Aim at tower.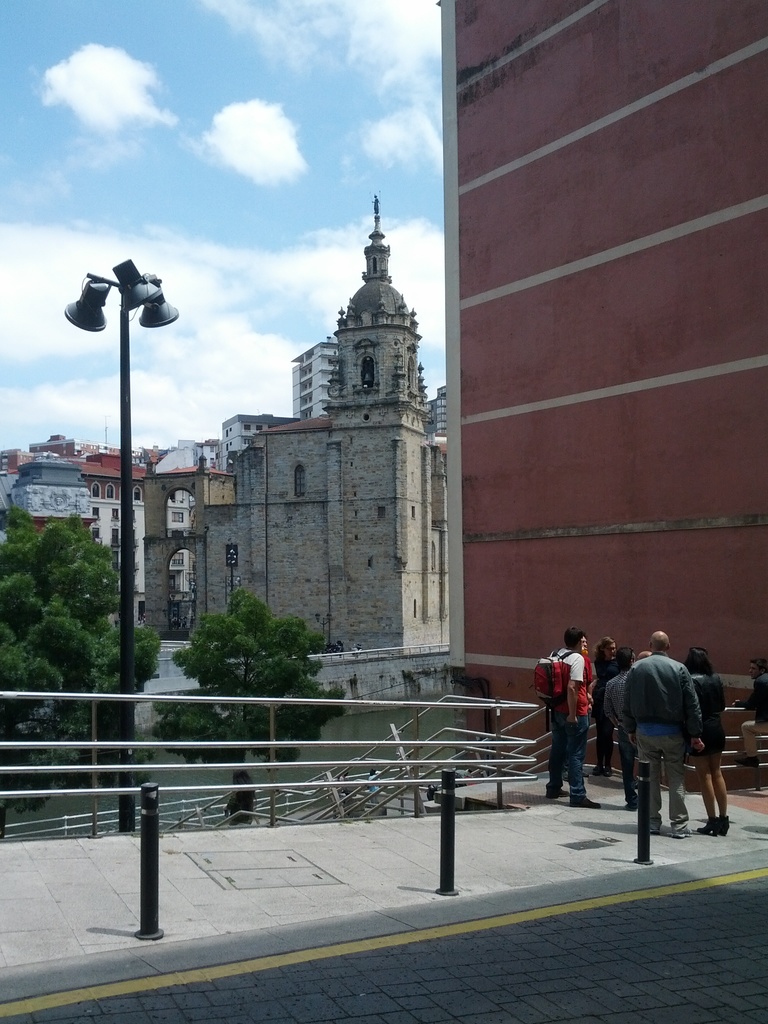
Aimed at locate(448, 0, 767, 757).
